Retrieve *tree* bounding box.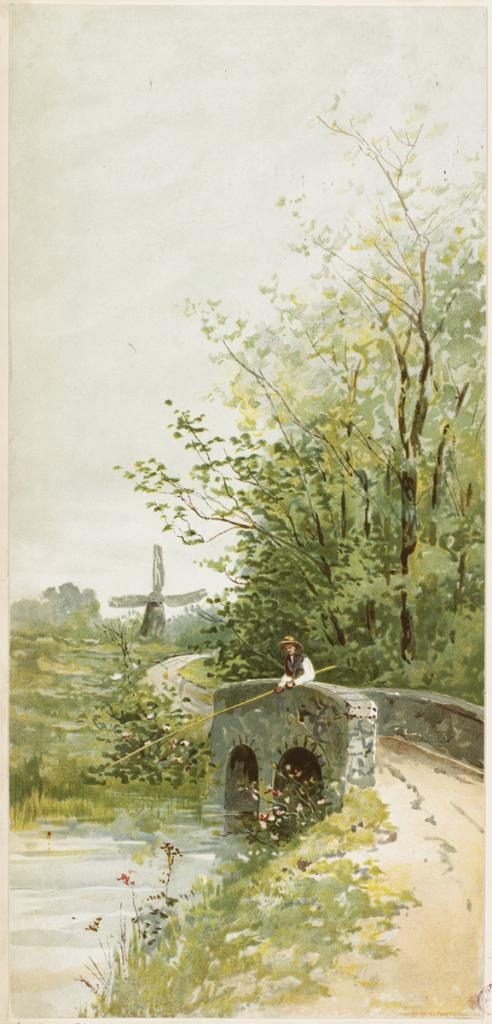
Bounding box: [6,582,102,638].
